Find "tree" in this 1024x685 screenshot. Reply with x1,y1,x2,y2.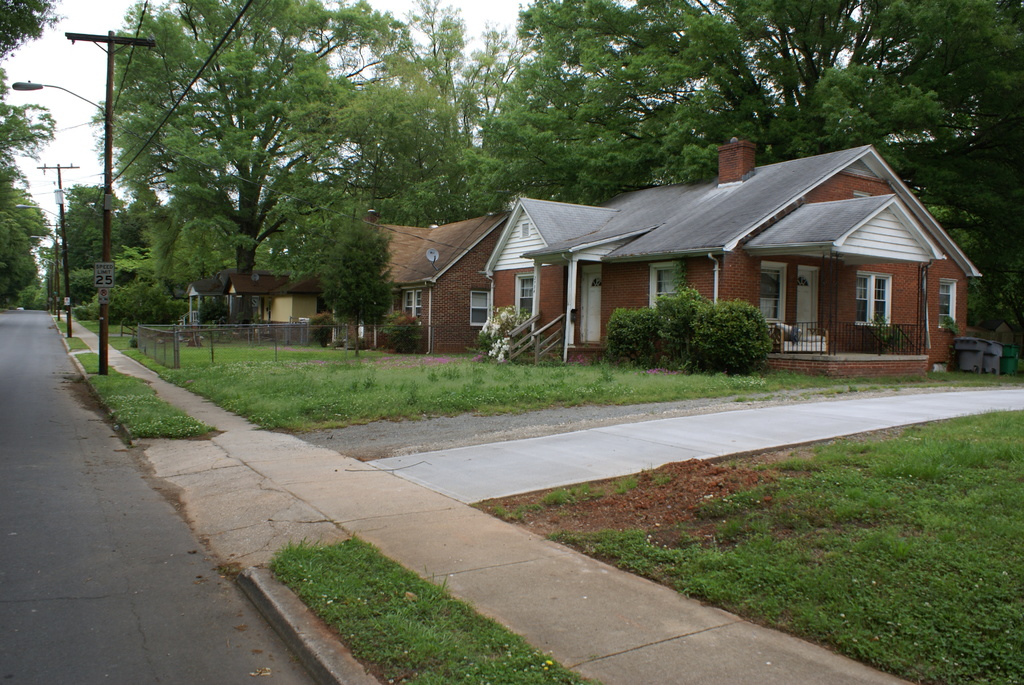
47,181,150,316.
